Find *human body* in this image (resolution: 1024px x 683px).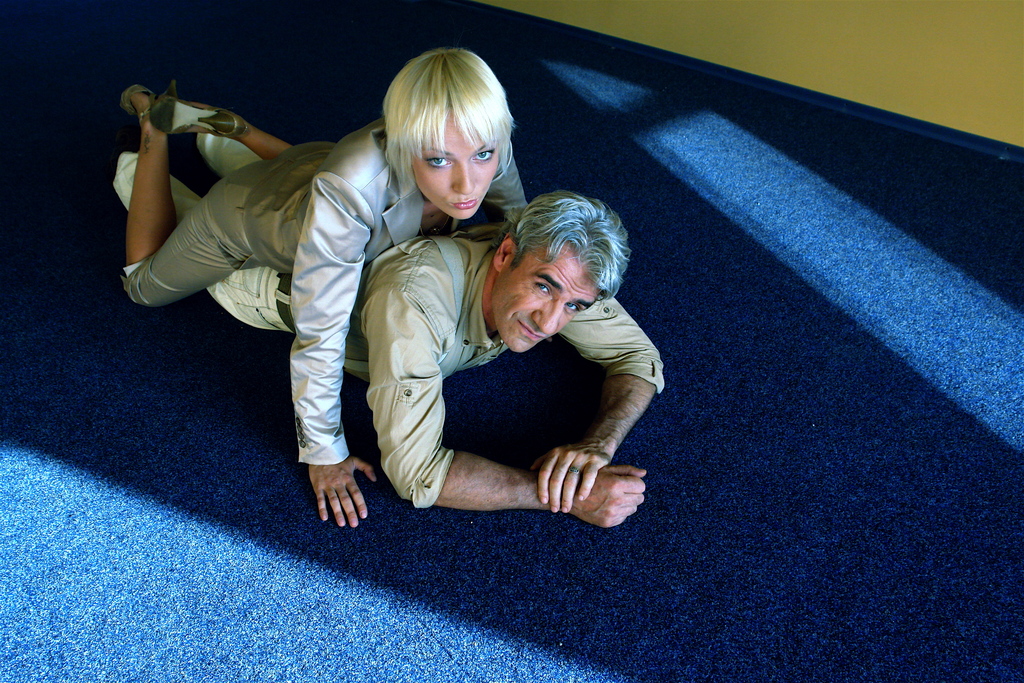
crop(120, 40, 527, 526).
